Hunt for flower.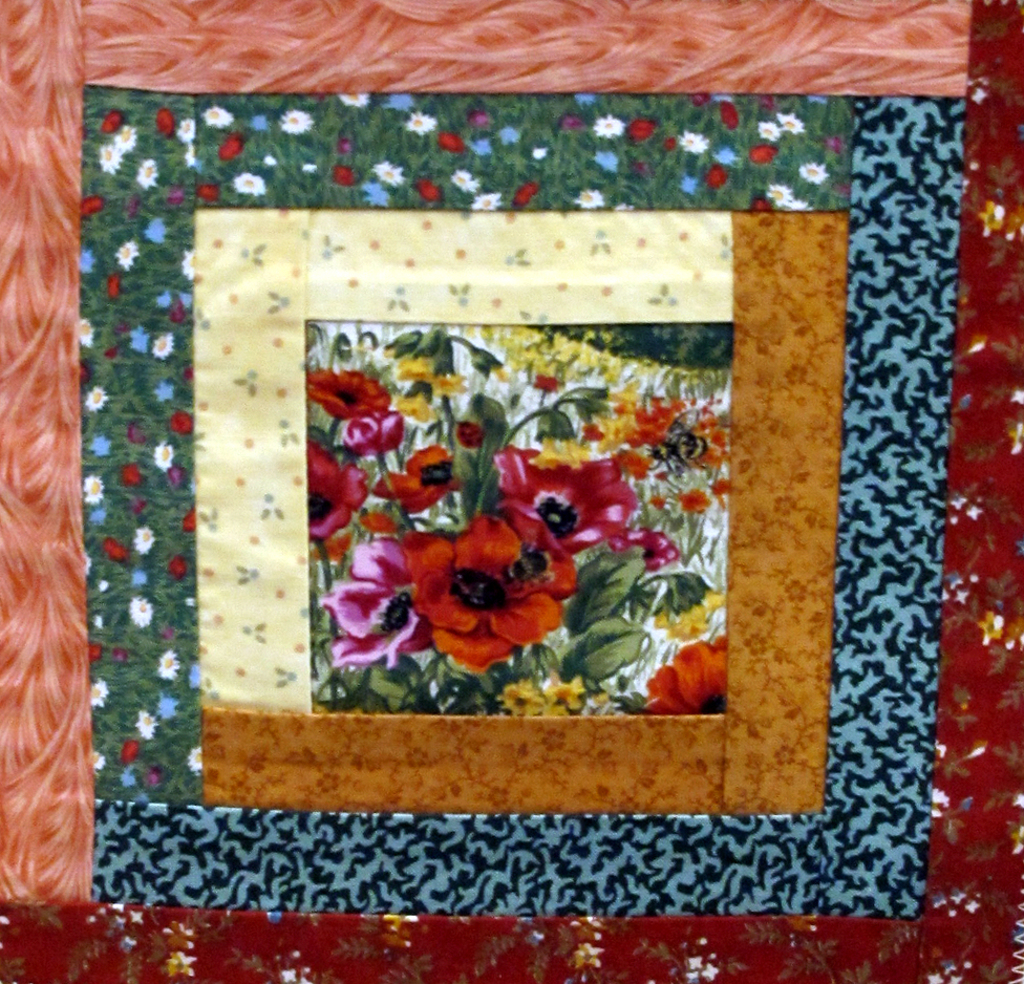
Hunted down at (180,150,194,167).
